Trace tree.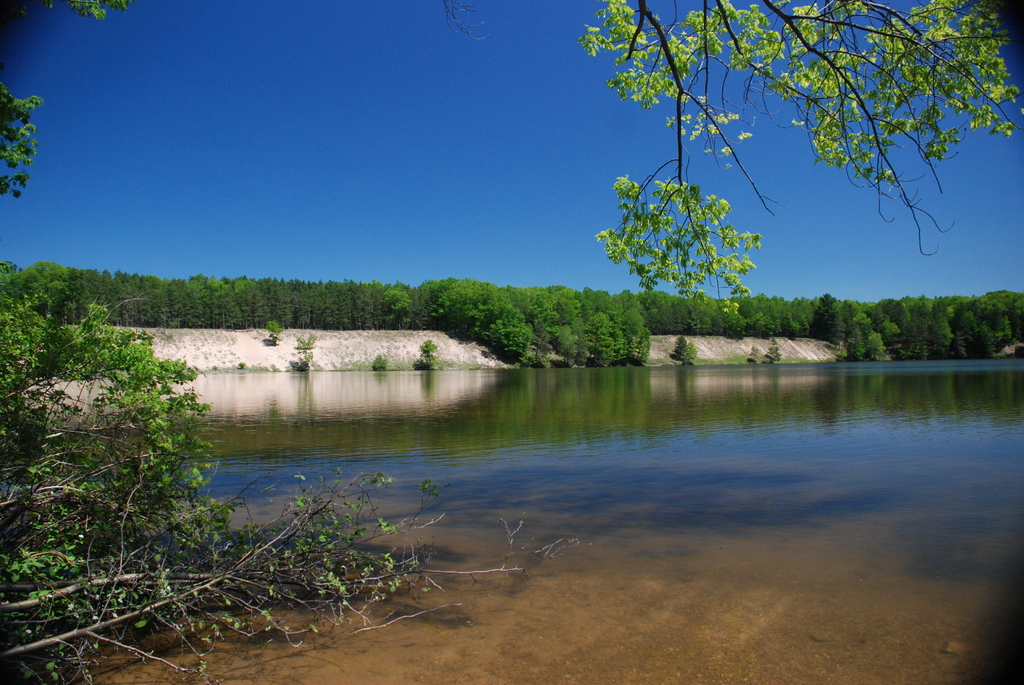
Traced to crop(484, 302, 533, 365).
